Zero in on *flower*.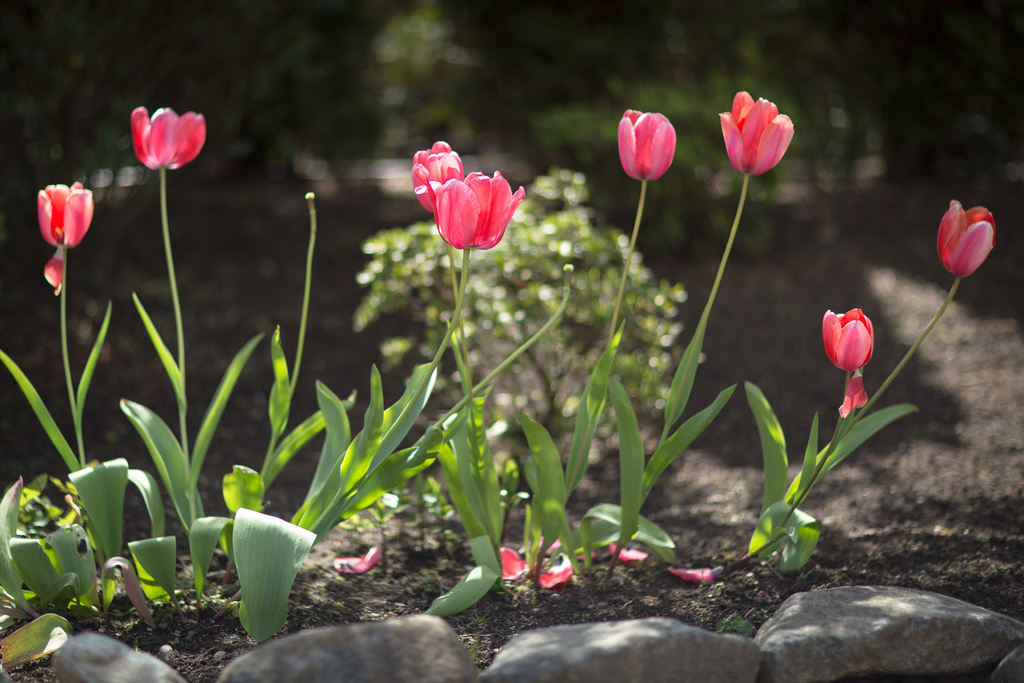
Zeroed in: (left=939, top=199, right=991, bottom=277).
